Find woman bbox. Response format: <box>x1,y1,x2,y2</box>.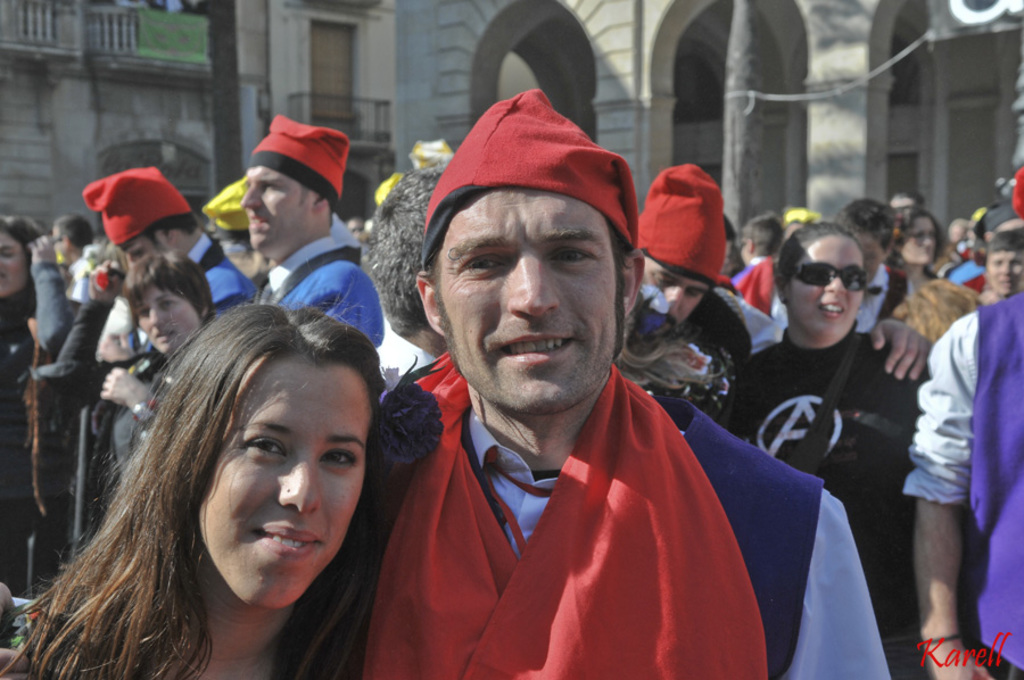
<box>93,259,232,450</box>.
